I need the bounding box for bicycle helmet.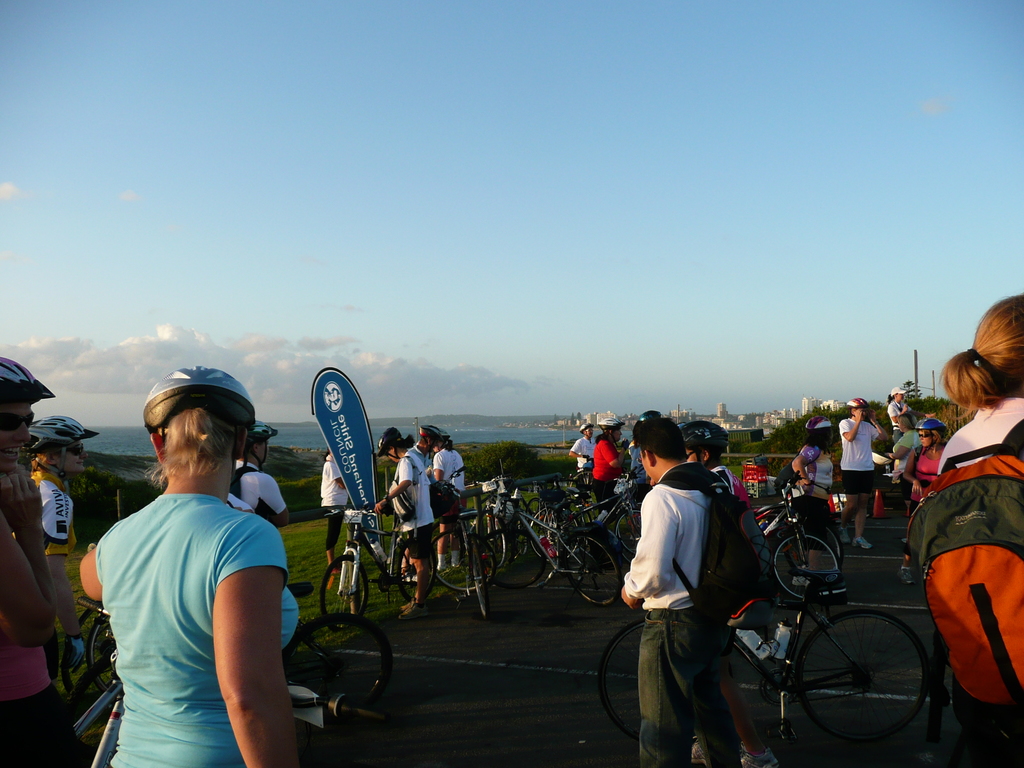
Here it is: Rect(419, 424, 449, 445).
